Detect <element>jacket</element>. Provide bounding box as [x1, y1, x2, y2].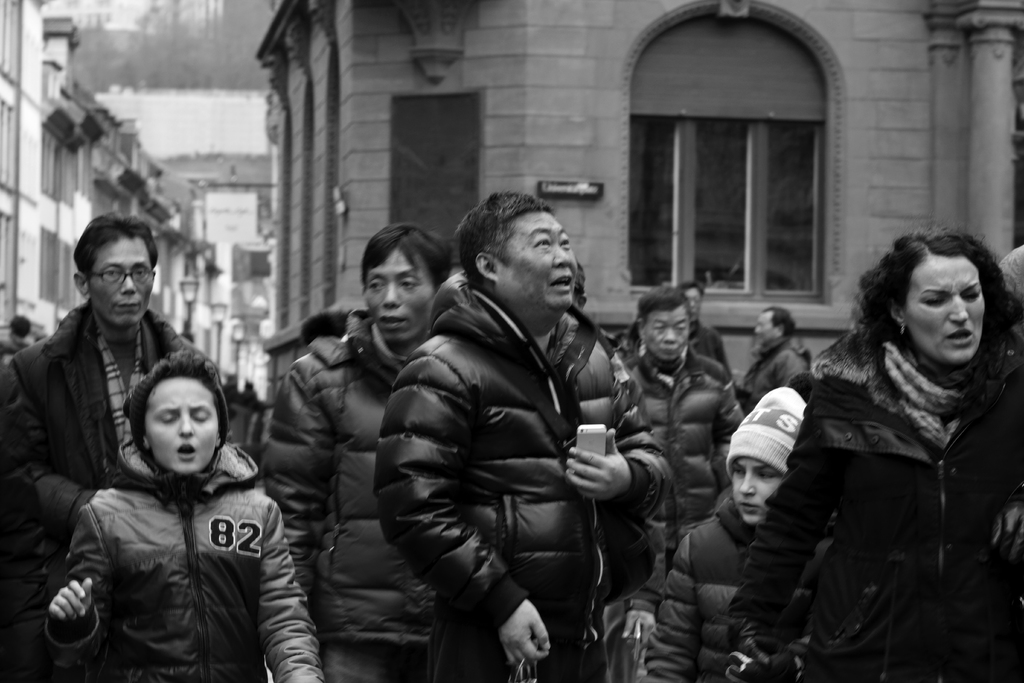
[636, 345, 740, 572].
